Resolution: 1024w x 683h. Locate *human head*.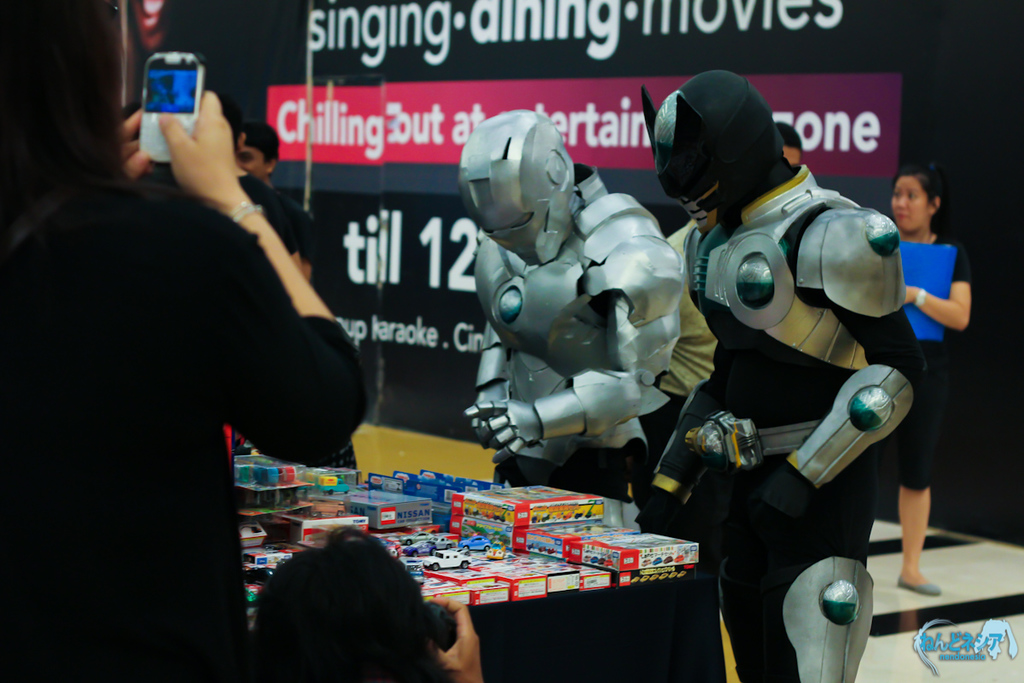
pyautogui.locateOnScreen(237, 123, 276, 188).
